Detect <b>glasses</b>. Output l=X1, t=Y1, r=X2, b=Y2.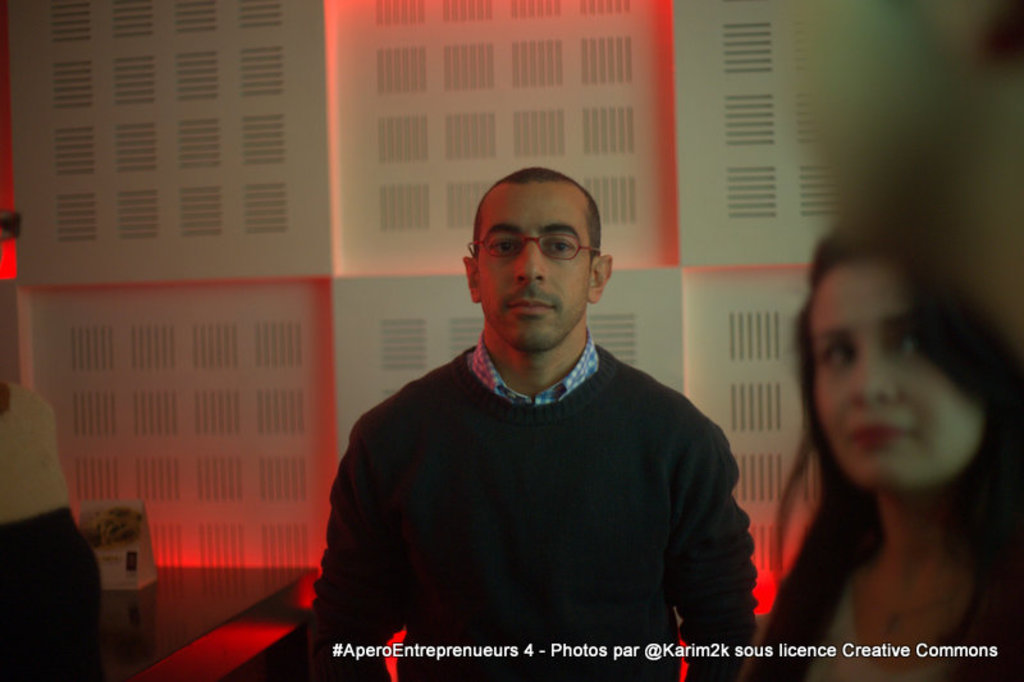
l=465, t=233, r=608, b=260.
